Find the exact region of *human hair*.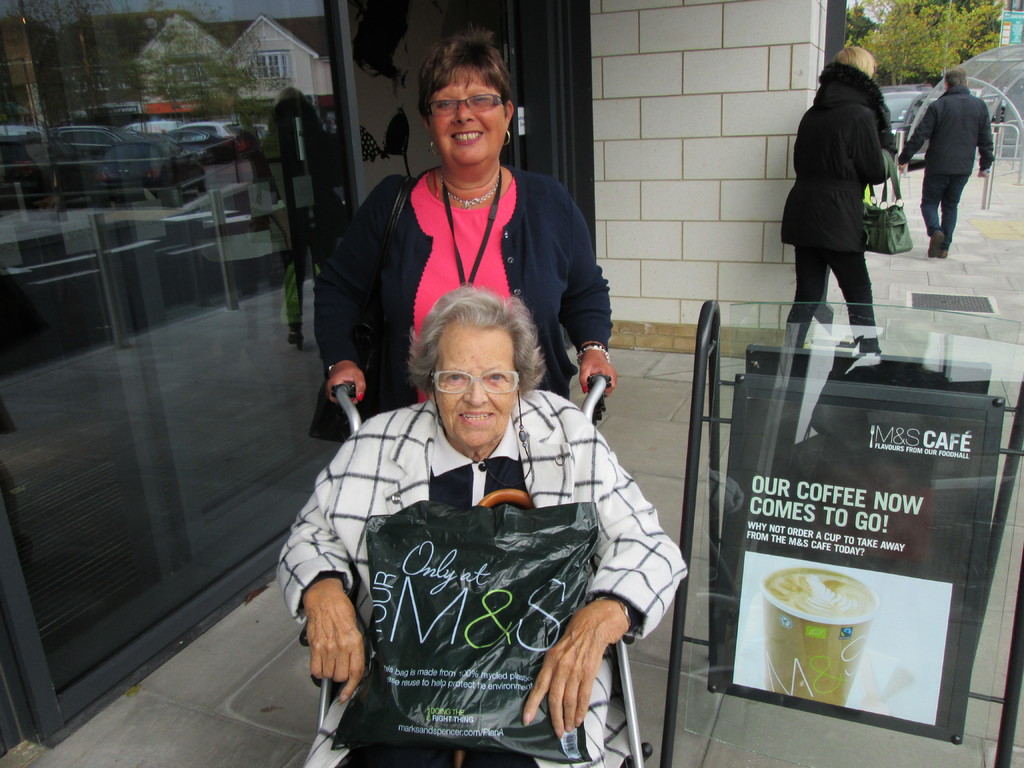
Exact region: rect(944, 65, 968, 86).
